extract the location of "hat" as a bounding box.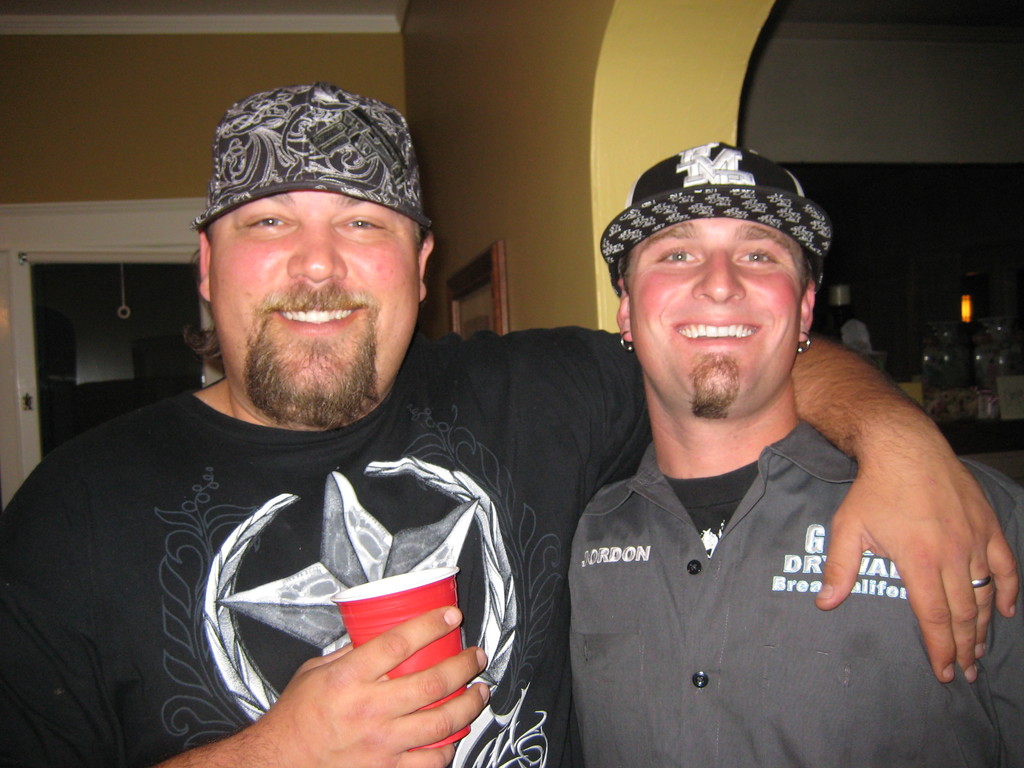
(596,139,830,284).
